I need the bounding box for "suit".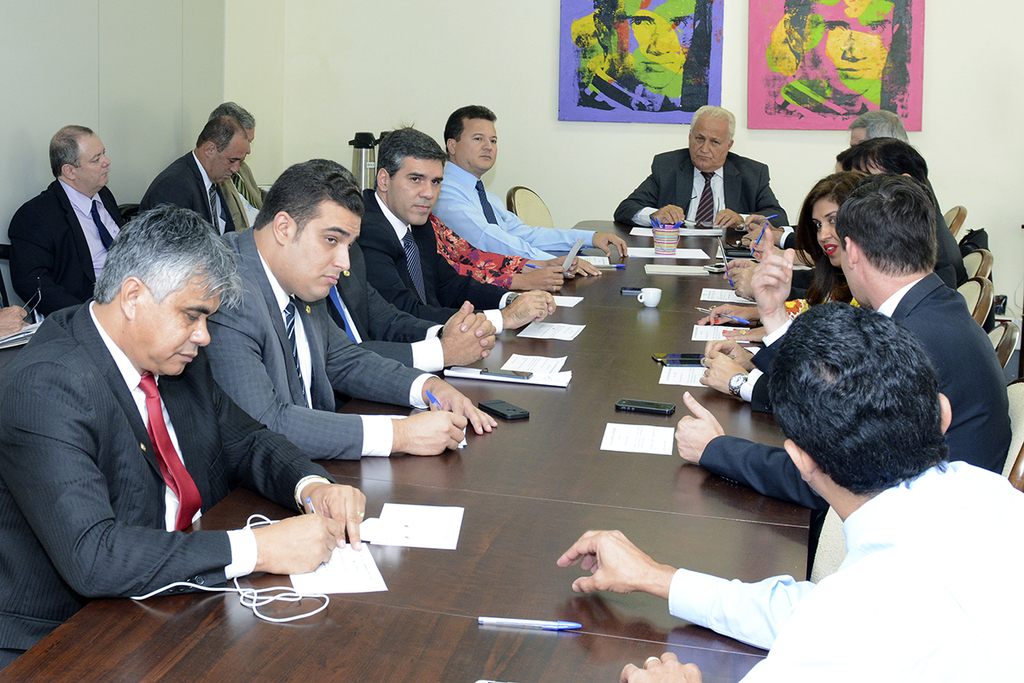
Here it is: 697,266,1012,514.
